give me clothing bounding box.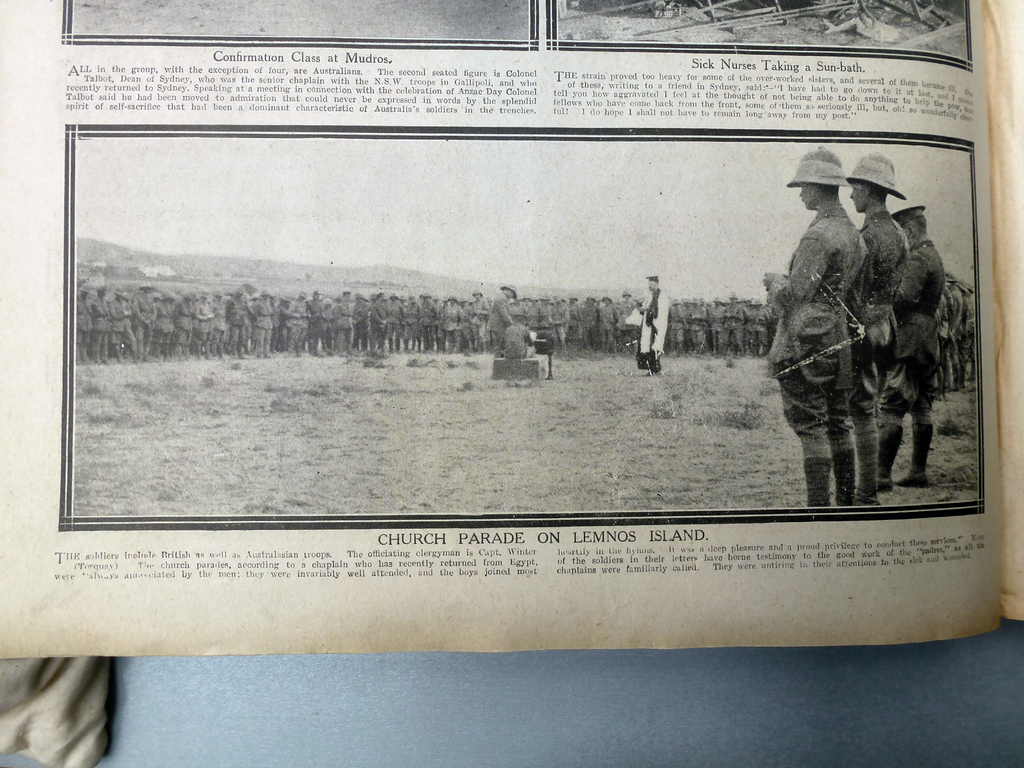
<box>597,297,617,343</box>.
